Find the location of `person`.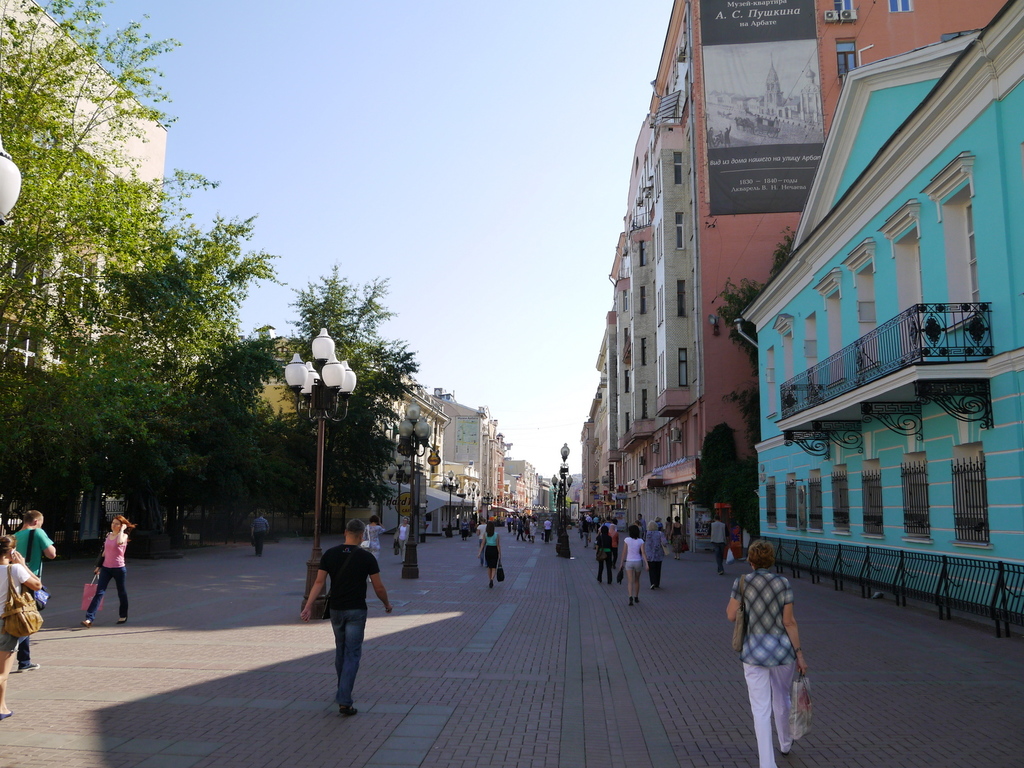
Location: x1=755, y1=112, x2=760, y2=125.
